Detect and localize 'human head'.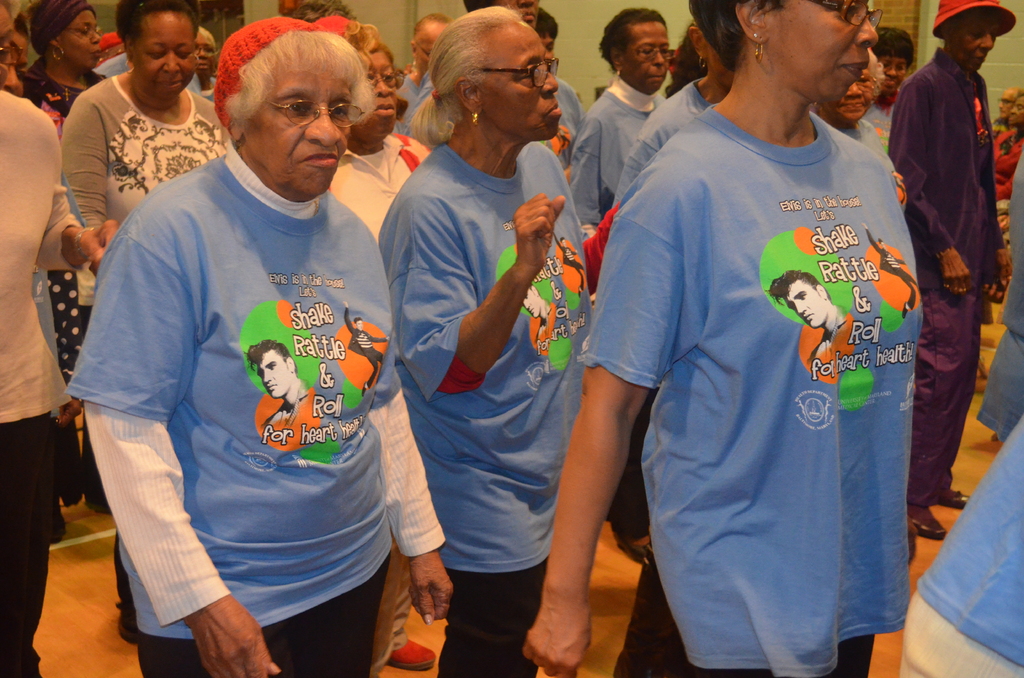
Localized at region(934, 0, 1015, 72).
